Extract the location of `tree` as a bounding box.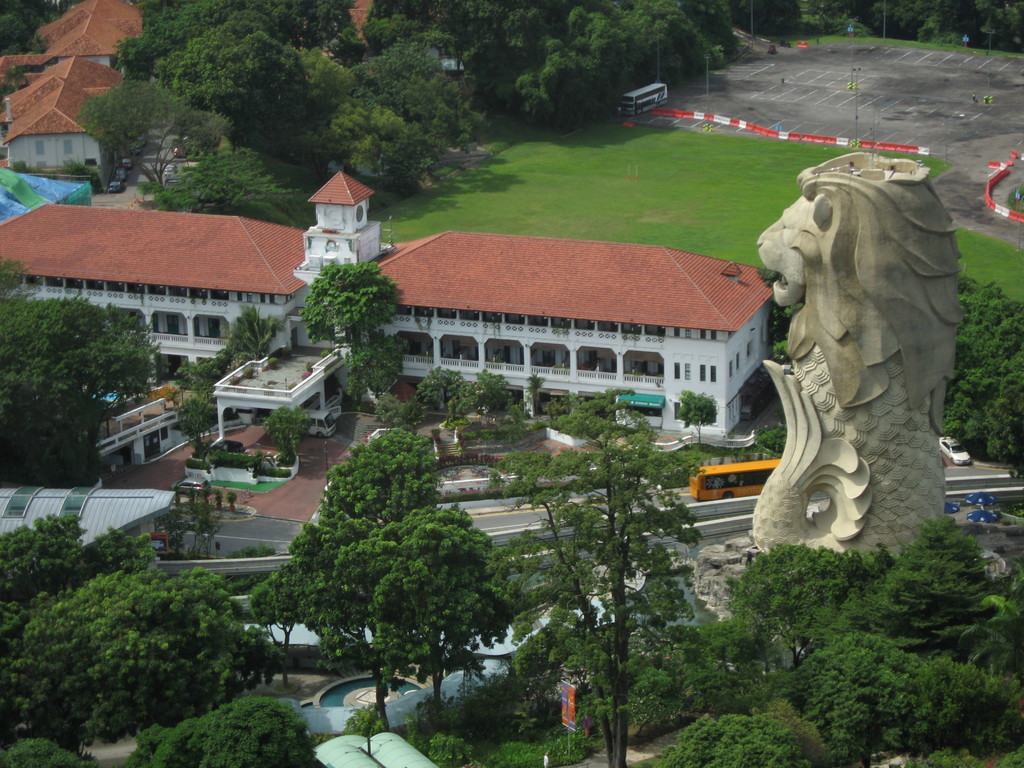
<bbox>165, 309, 282, 399</bbox>.
